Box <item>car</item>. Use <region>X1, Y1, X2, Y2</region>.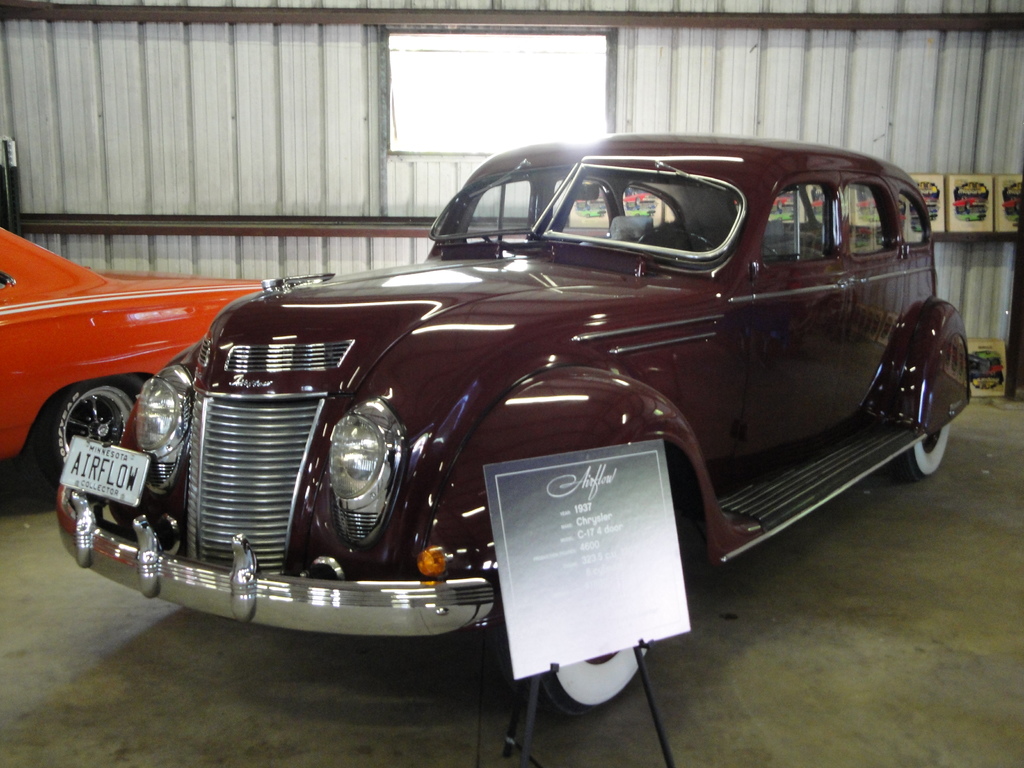
<region>928, 210, 938, 220</region>.
